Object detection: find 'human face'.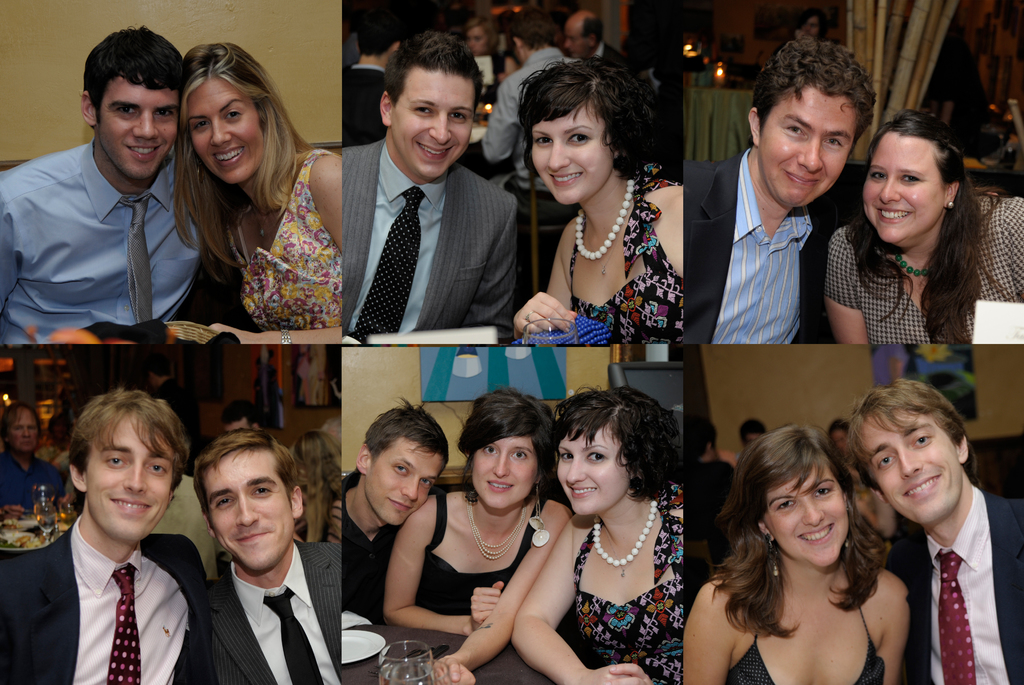
(left=765, top=79, right=854, bottom=210).
